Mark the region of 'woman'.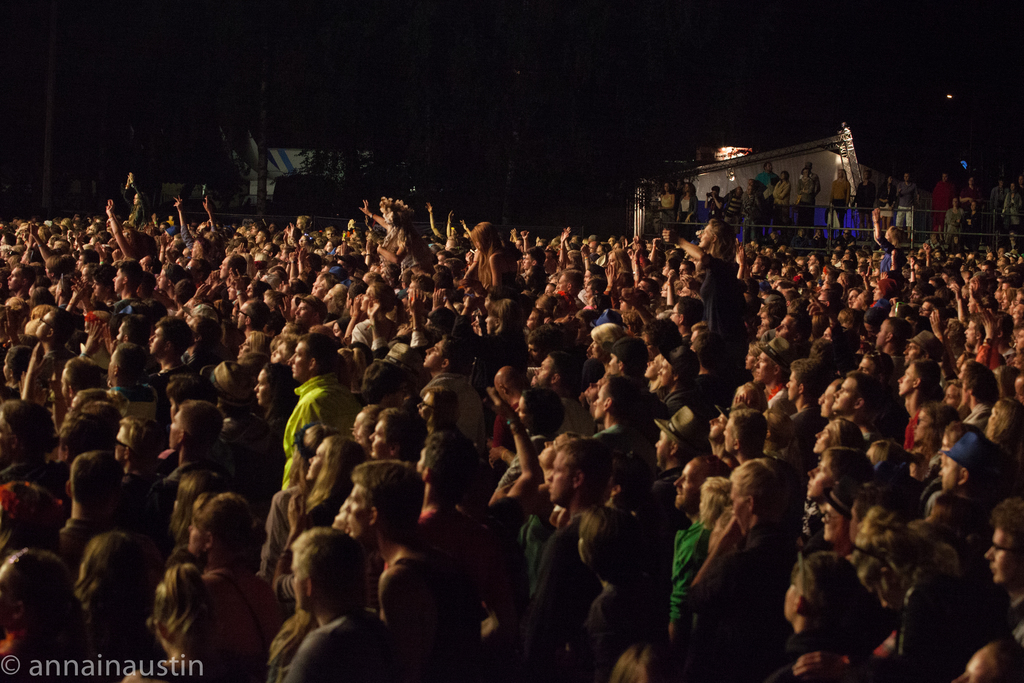
Region: [left=915, top=400, right=961, bottom=481].
